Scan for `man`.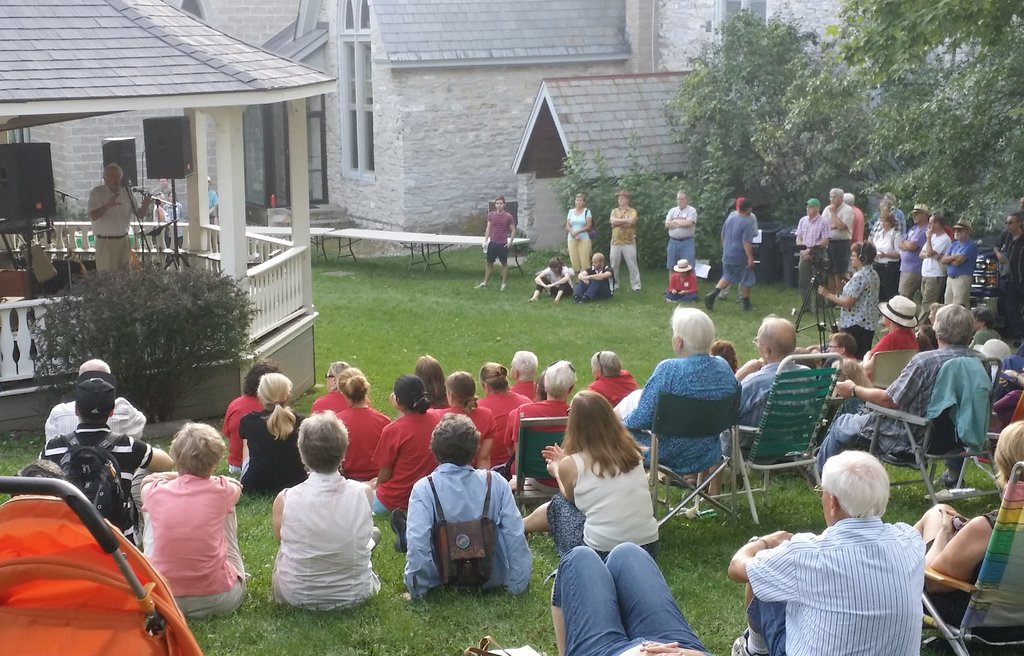
Scan result: l=712, t=315, r=817, b=470.
